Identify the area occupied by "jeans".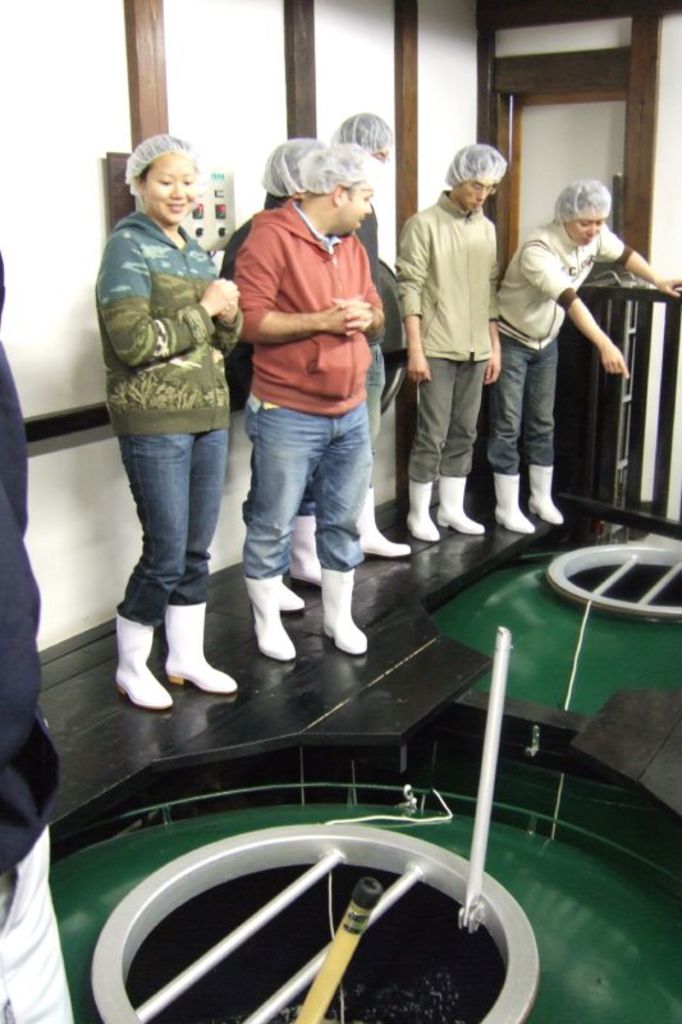
Area: [369, 335, 385, 440].
